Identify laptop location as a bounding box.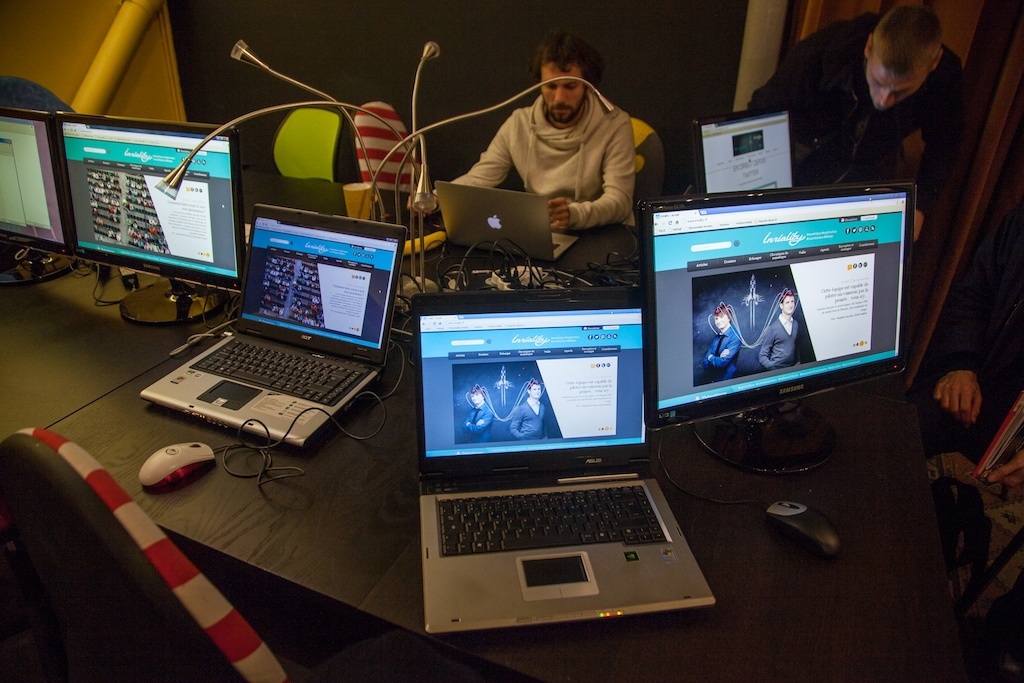
(434, 181, 578, 260).
